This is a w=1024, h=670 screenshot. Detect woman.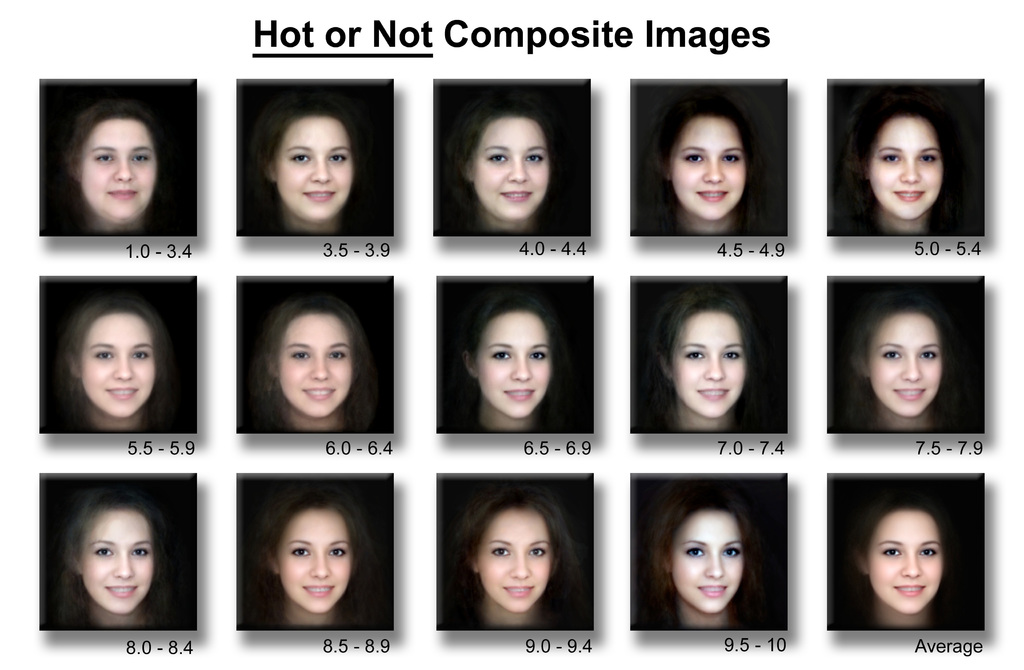
63:102:168:233.
